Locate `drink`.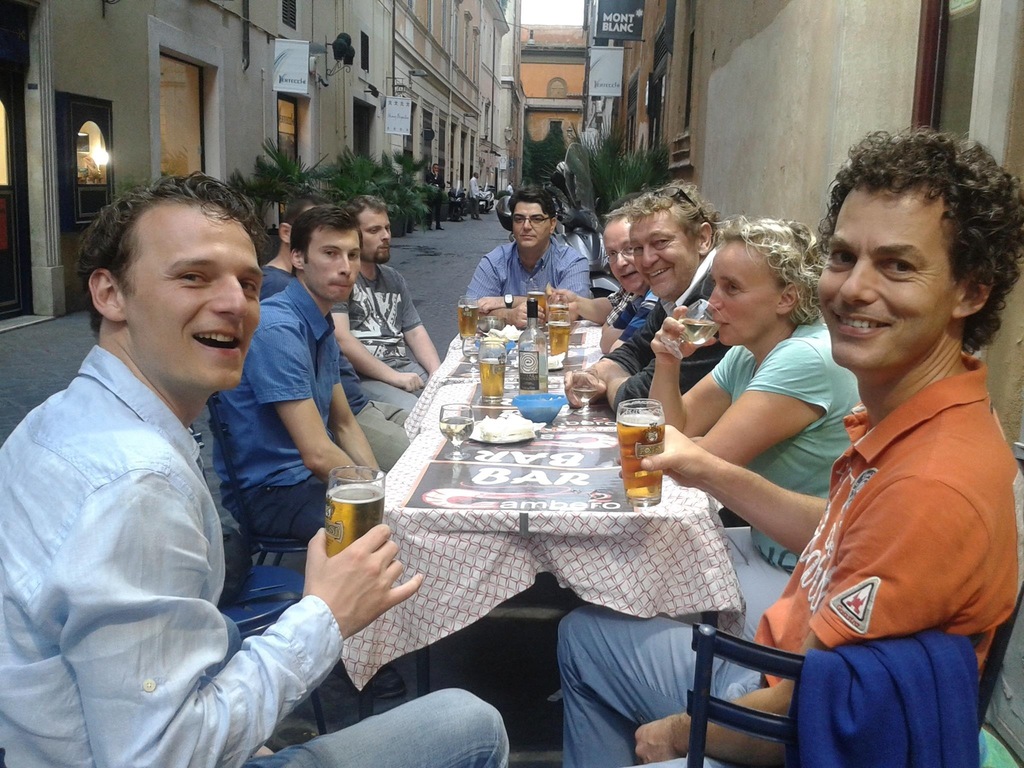
Bounding box: box=[438, 413, 474, 447].
